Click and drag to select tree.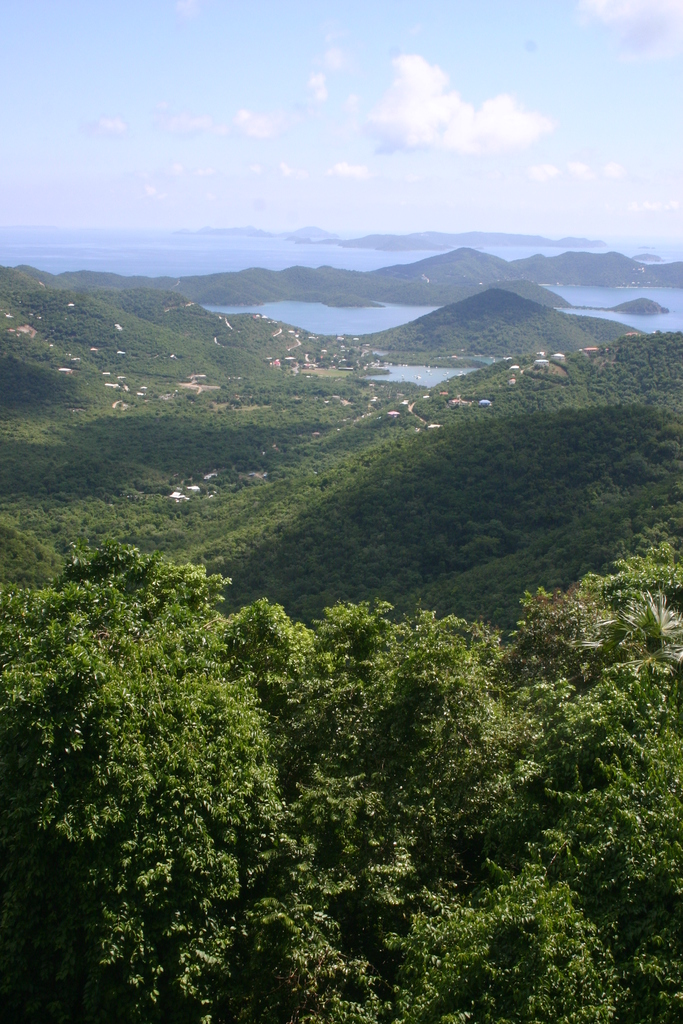
Selection: locate(473, 535, 682, 1023).
